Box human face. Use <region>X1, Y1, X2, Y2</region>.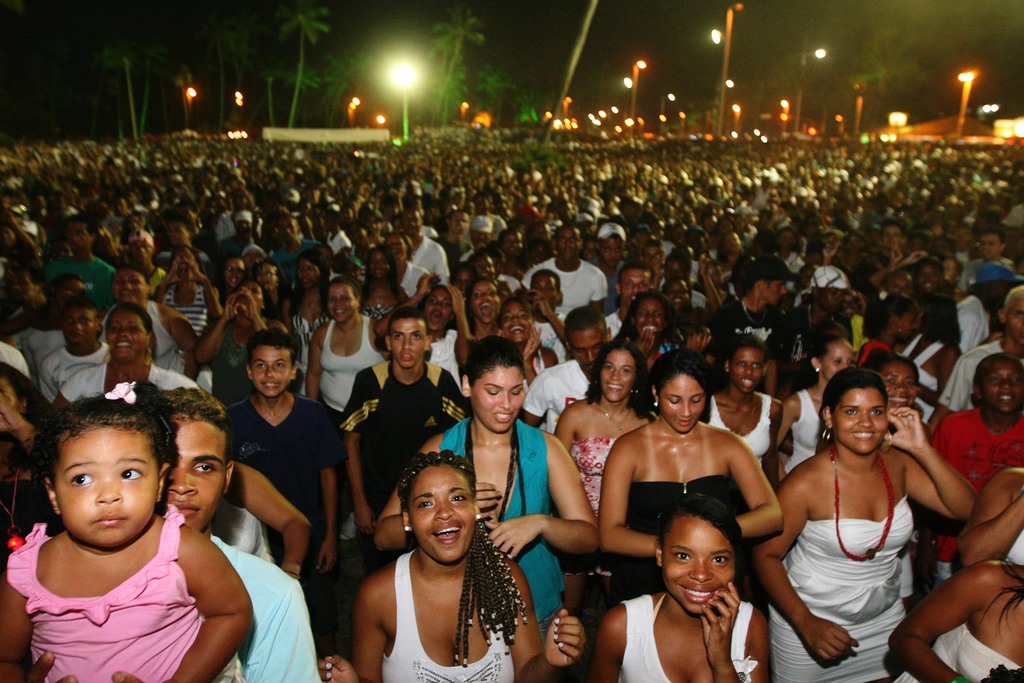
<region>321, 247, 332, 266</region>.
